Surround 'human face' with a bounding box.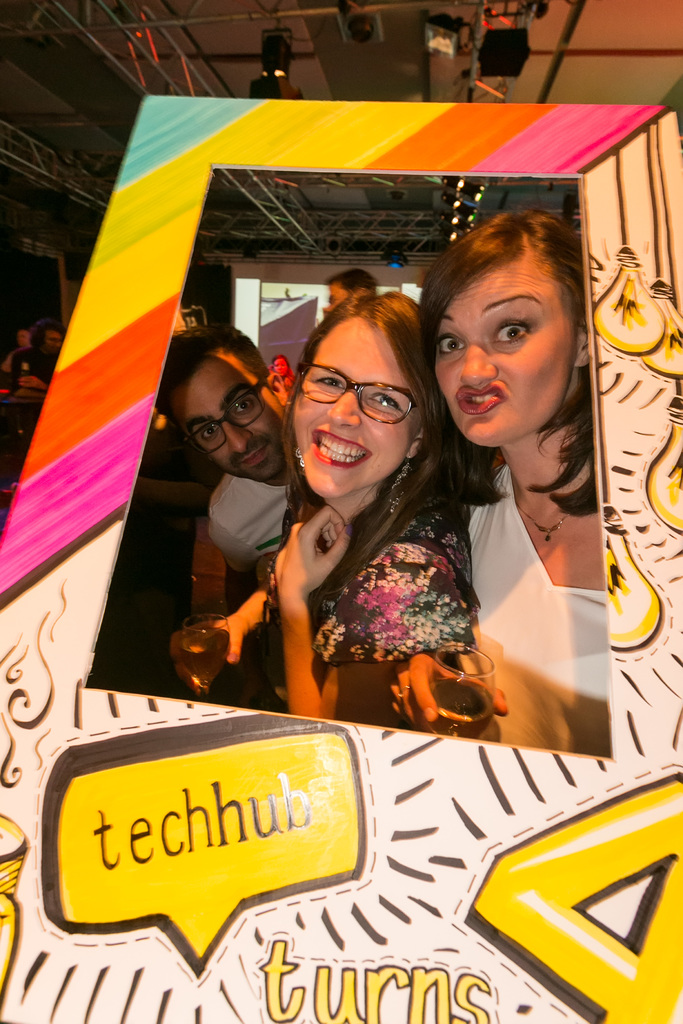
x1=294 y1=312 x2=411 y2=497.
